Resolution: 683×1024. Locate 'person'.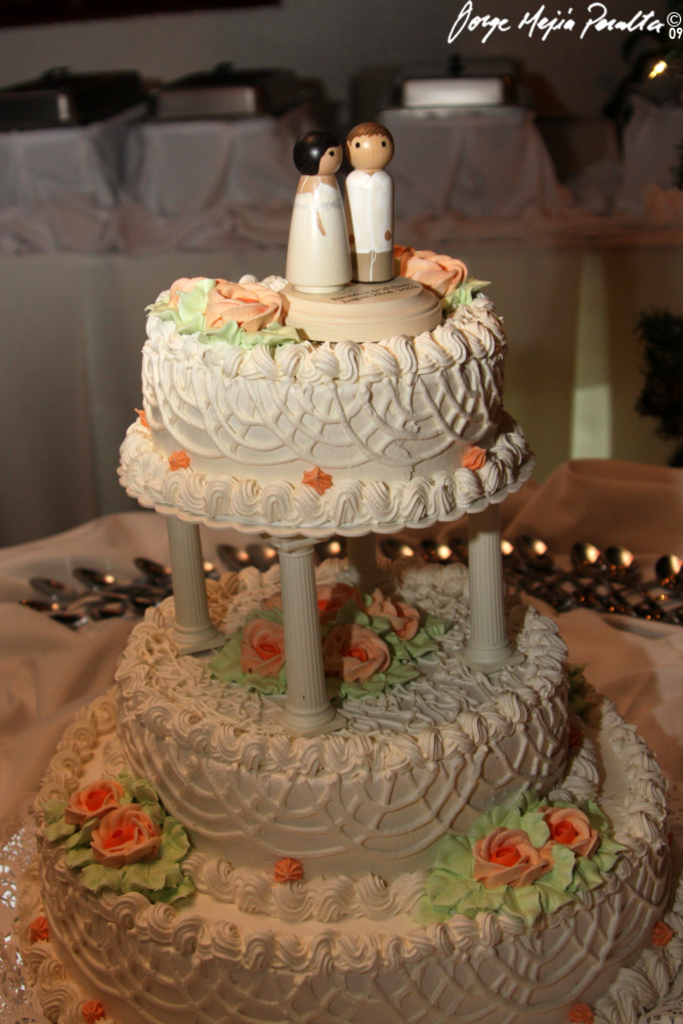
[284,128,351,297].
